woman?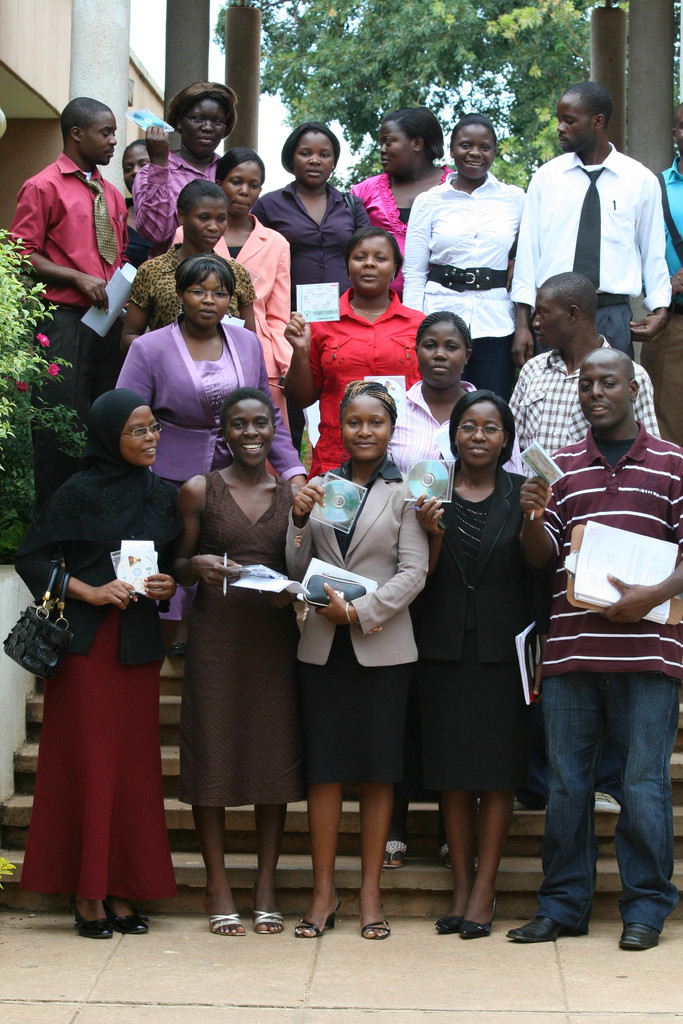
{"left": 285, "top": 227, "right": 432, "bottom": 483}
